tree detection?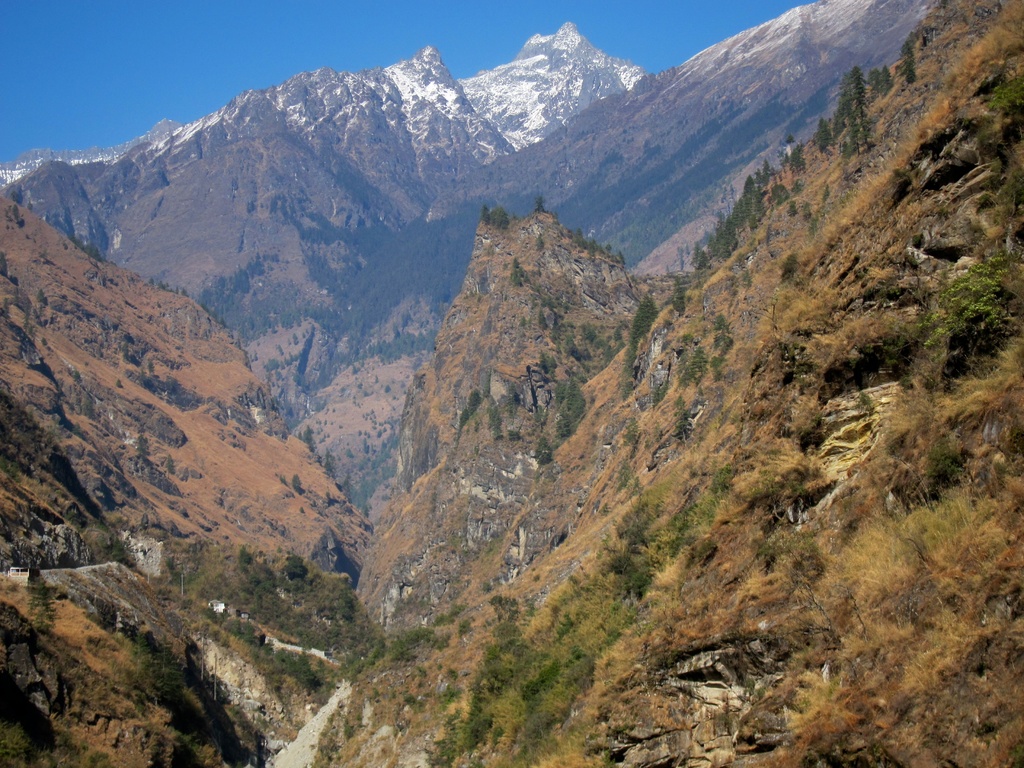
(621,416,639,449)
